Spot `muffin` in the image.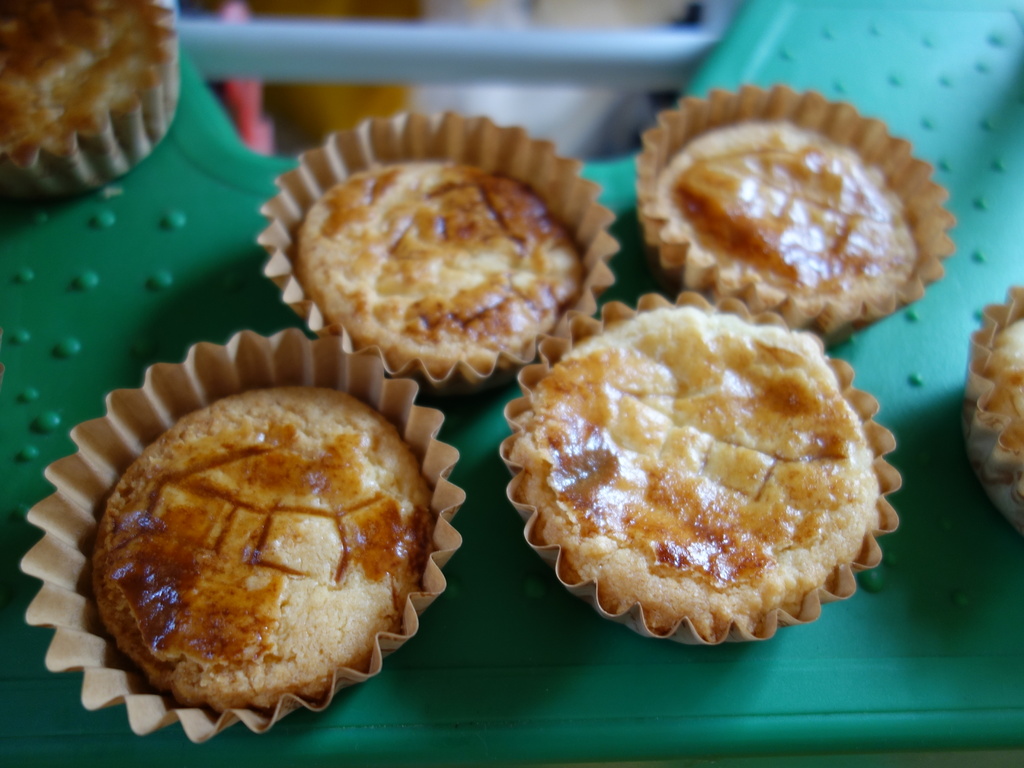
`muffin` found at Rect(959, 278, 1023, 541).
